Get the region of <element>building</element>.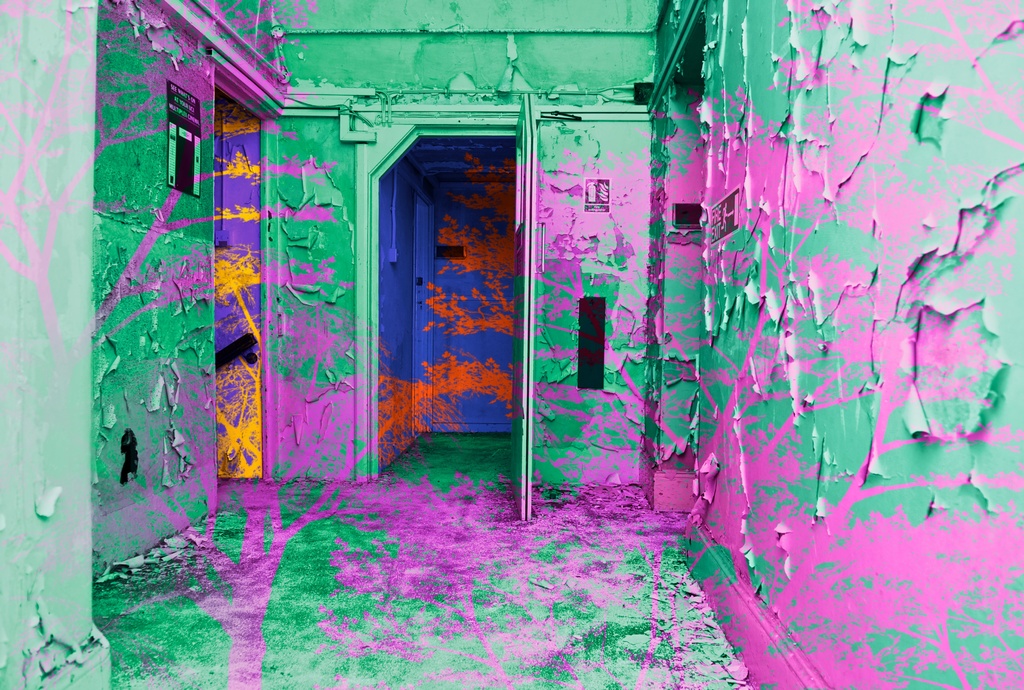
rect(0, 0, 1023, 689).
